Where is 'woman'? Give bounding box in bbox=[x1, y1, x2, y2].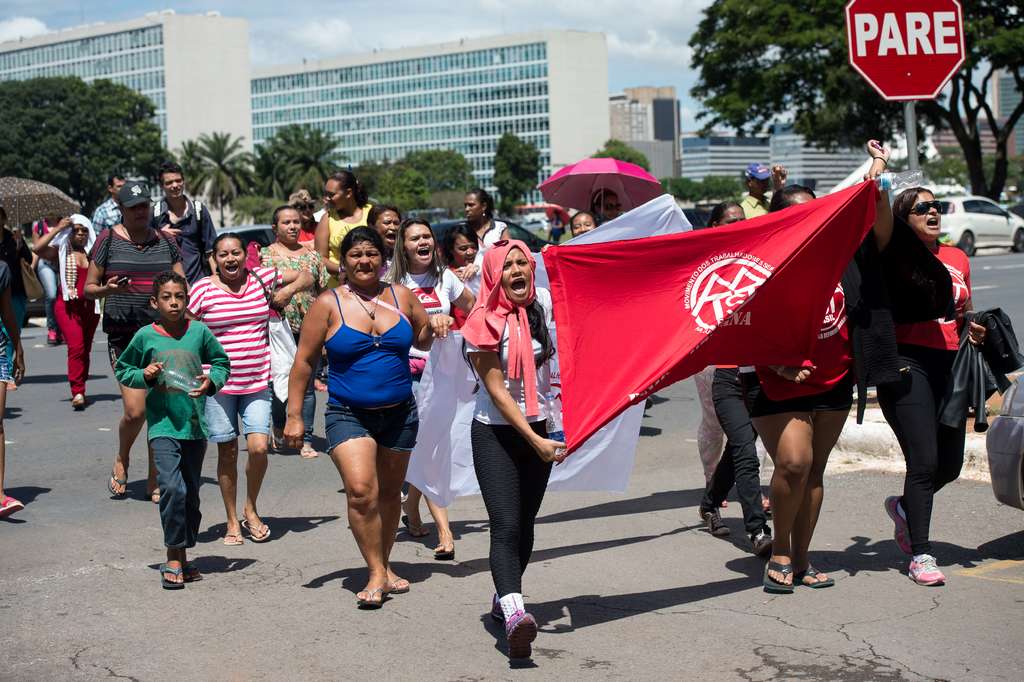
bbox=[596, 186, 622, 217].
